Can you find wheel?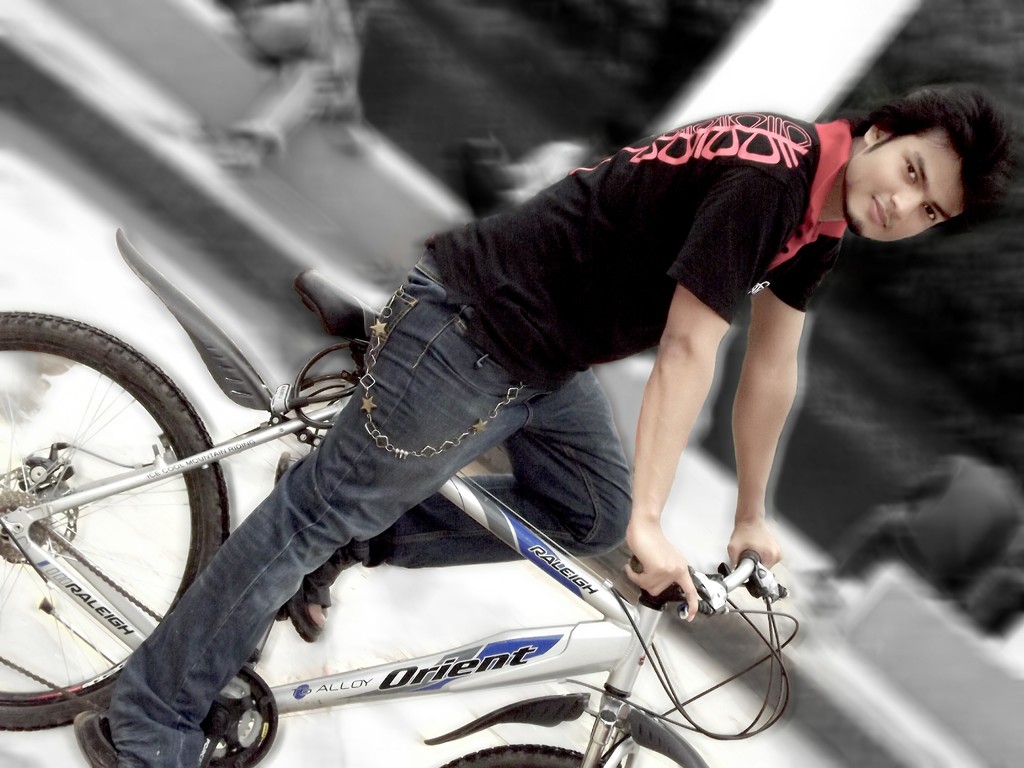
Yes, bounding box: rect(442, 746, 600, 767).
